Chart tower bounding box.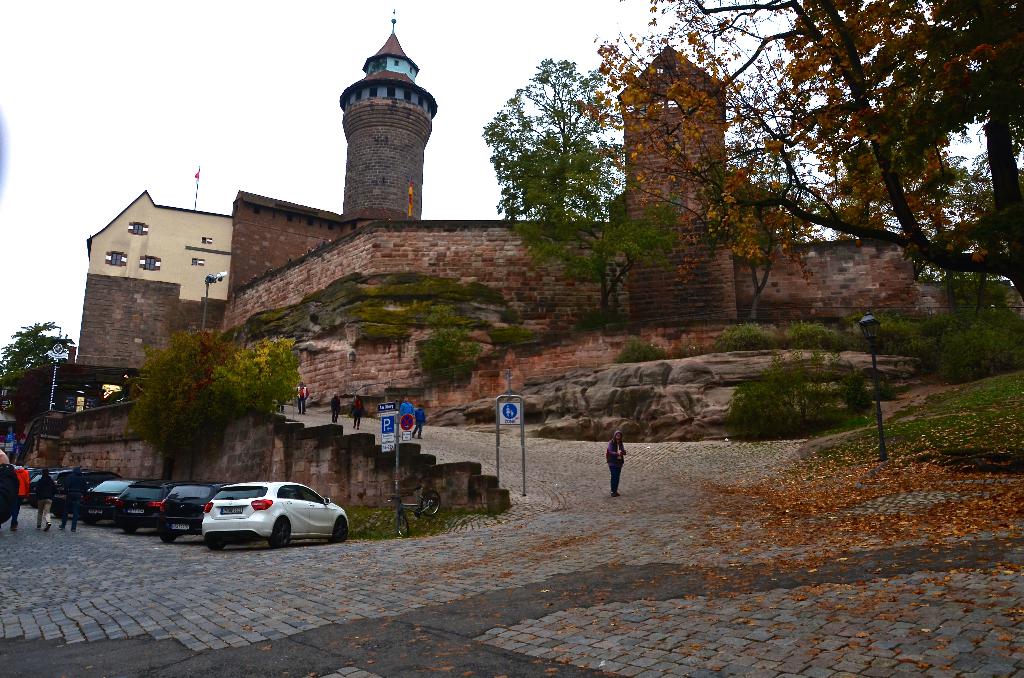
Charted: [625, 45, 731, 242].
